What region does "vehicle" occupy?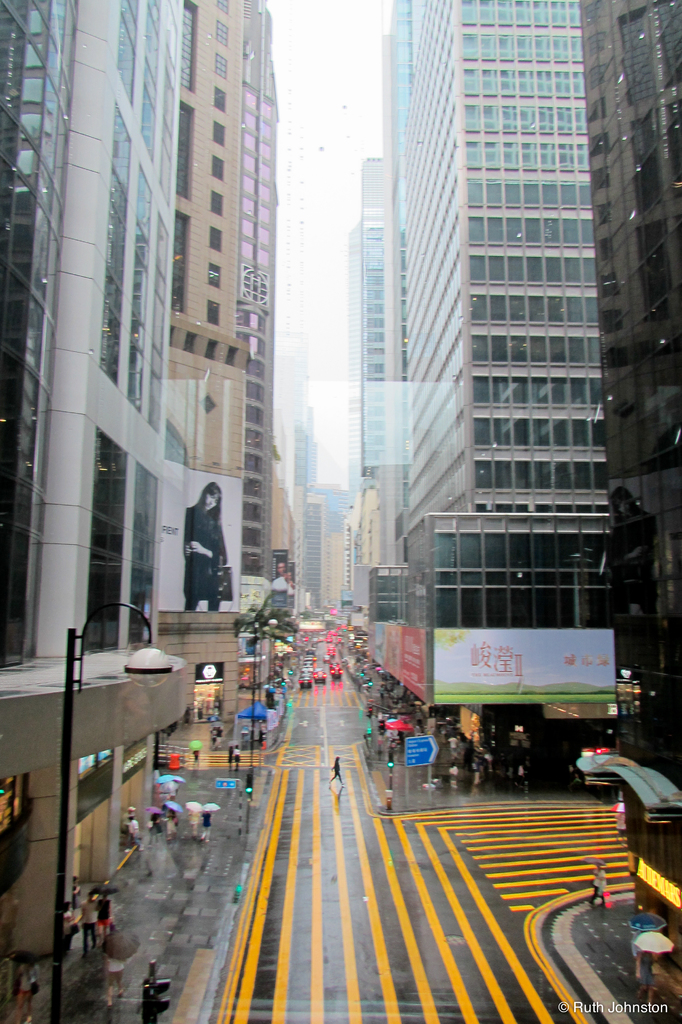
region(327, 662, 348, 678).
